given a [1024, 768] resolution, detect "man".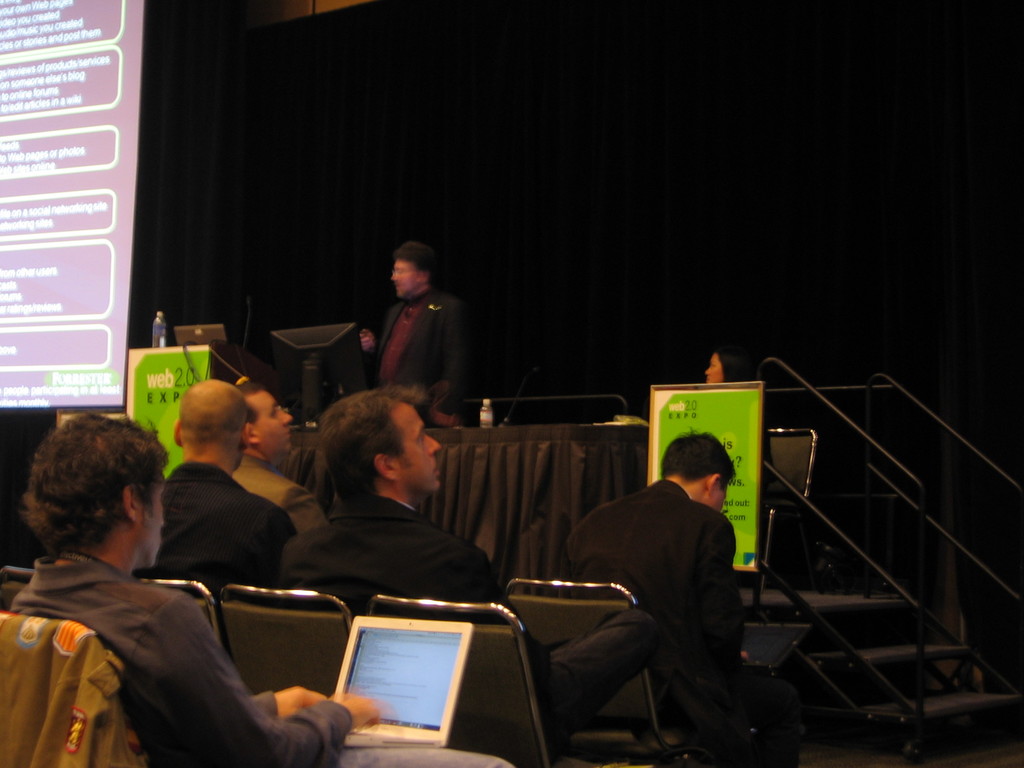
(163, 380, 302, 598).
